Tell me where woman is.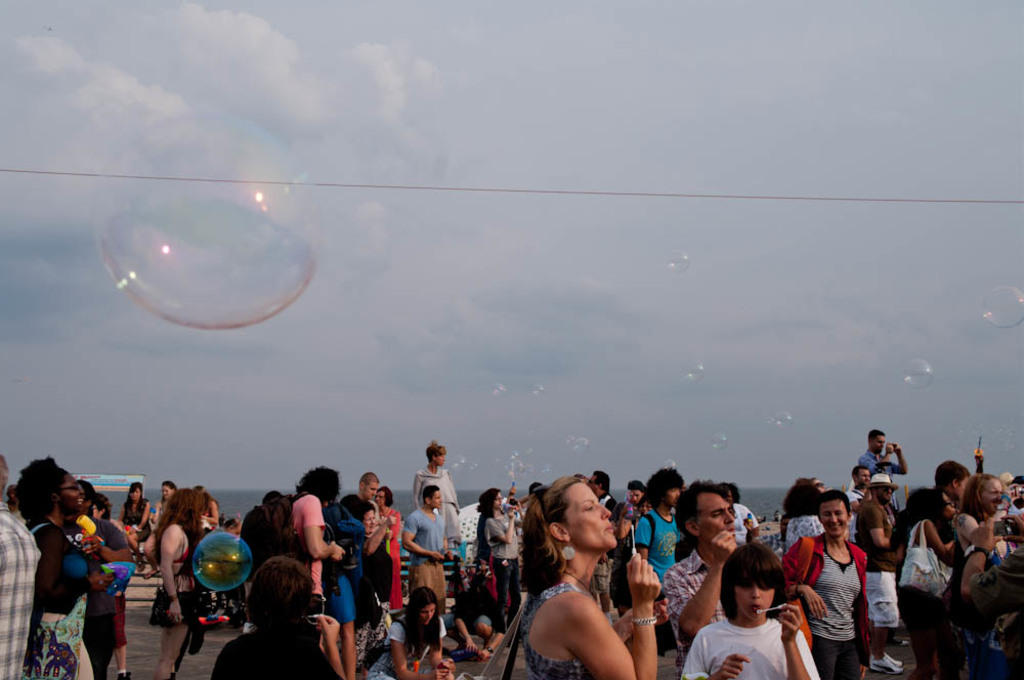
woman is at {"x1": 204, "y1": 556, "x2": 351, "y2": 679}.
